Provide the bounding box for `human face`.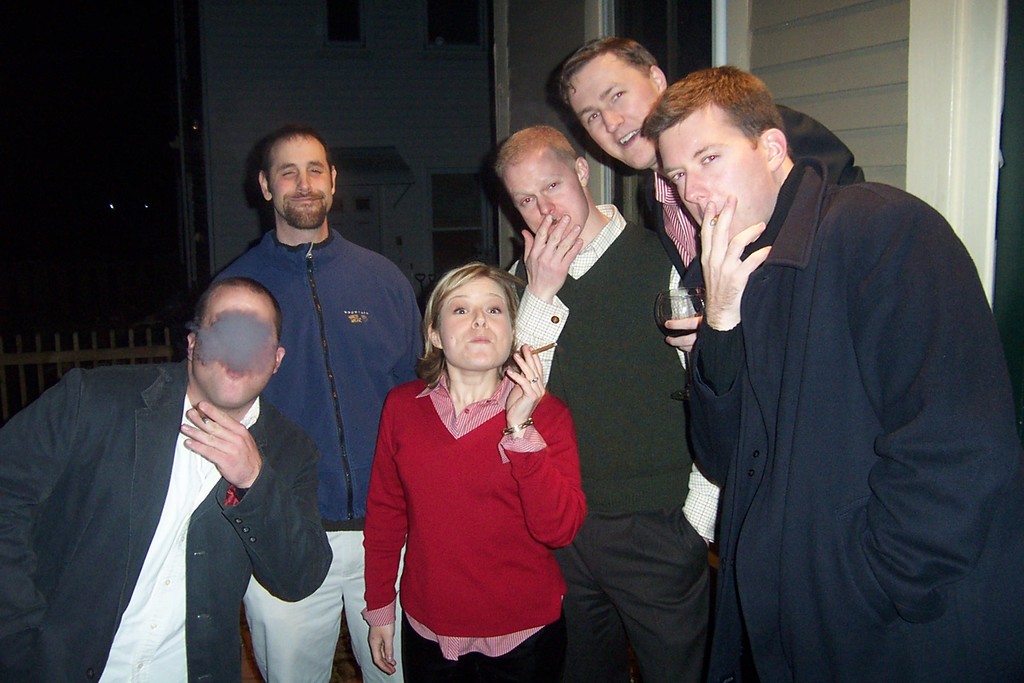
crop(497, 139, 591, 248).
